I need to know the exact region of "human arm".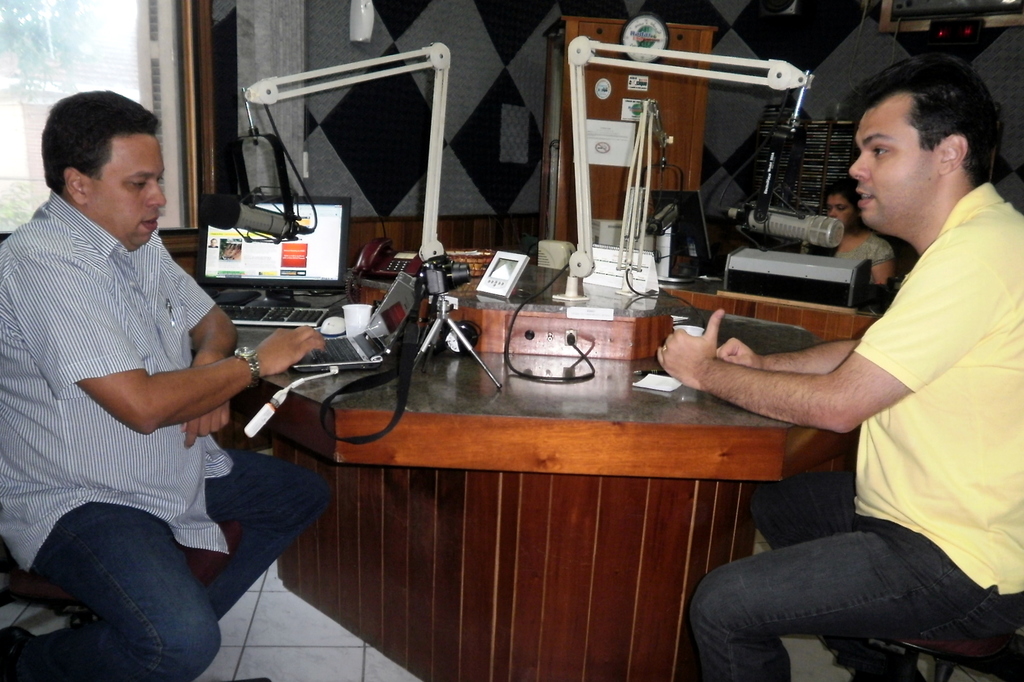
Region: {"x1": 170, "y1": 258, "x2": 243, "y2": 453}.
